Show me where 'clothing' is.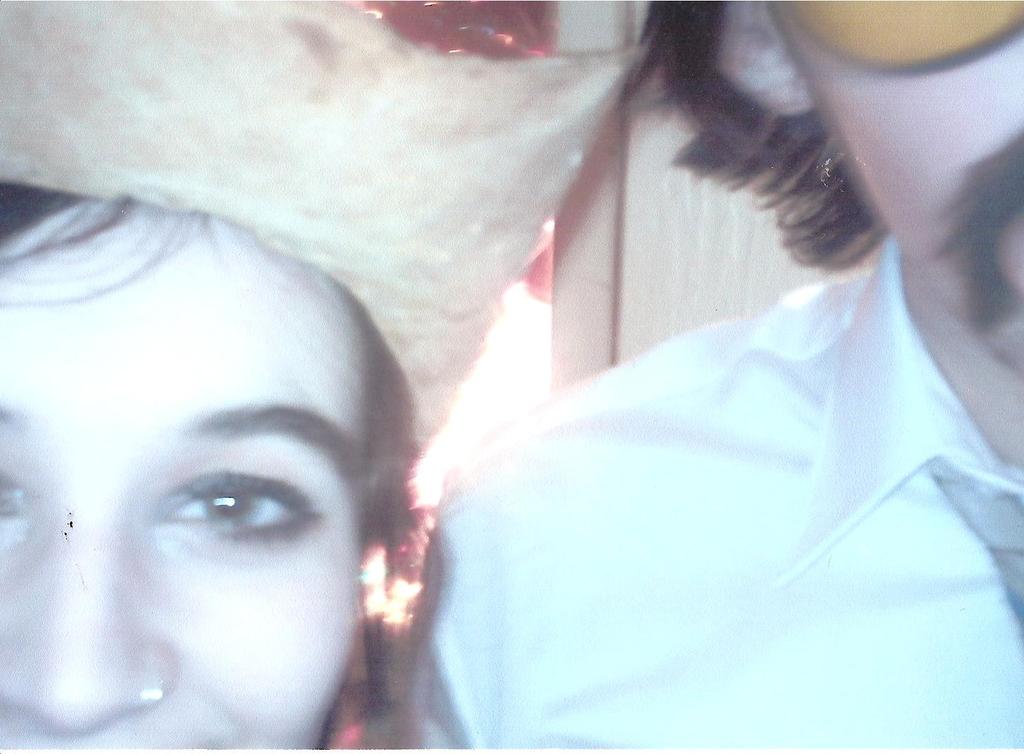
'clothing' is at select_region(407, 236, 1023, 753).
